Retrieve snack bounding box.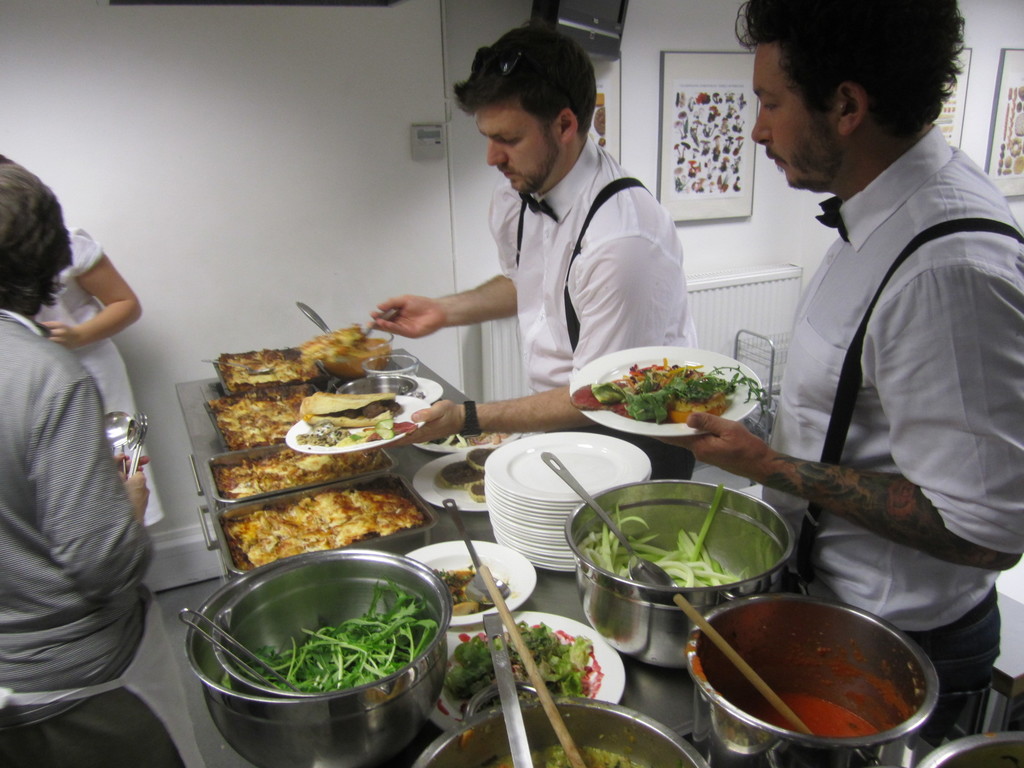
Bounding box: 221/477/428/568.
